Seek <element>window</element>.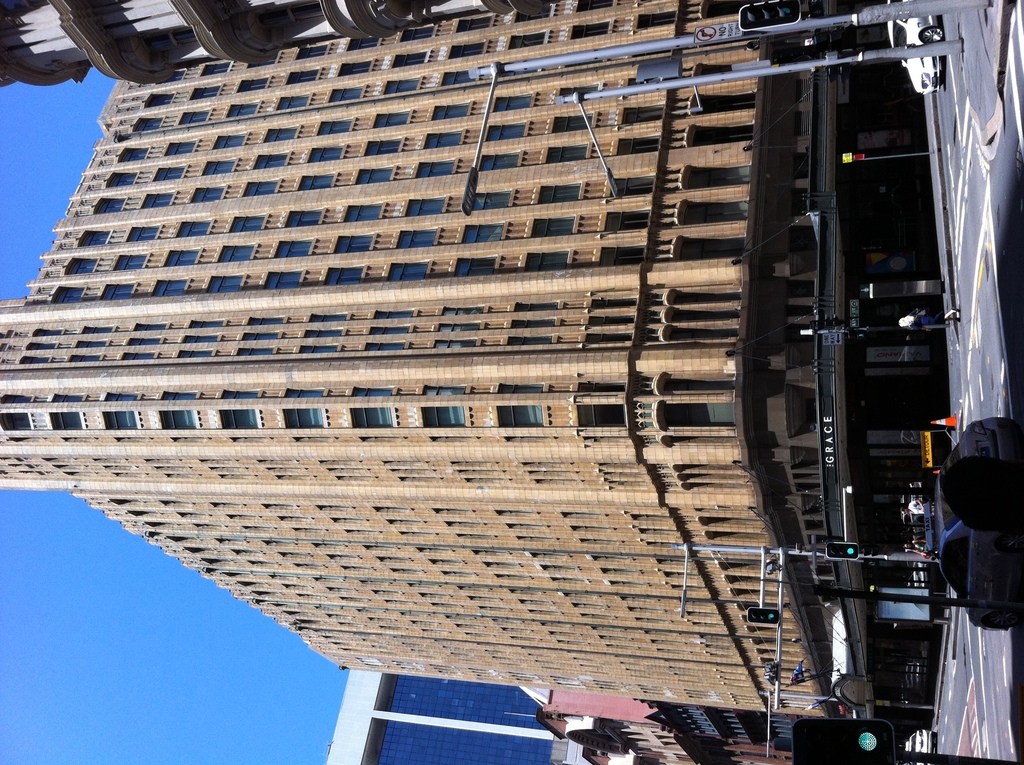
(145,93,178,109).
